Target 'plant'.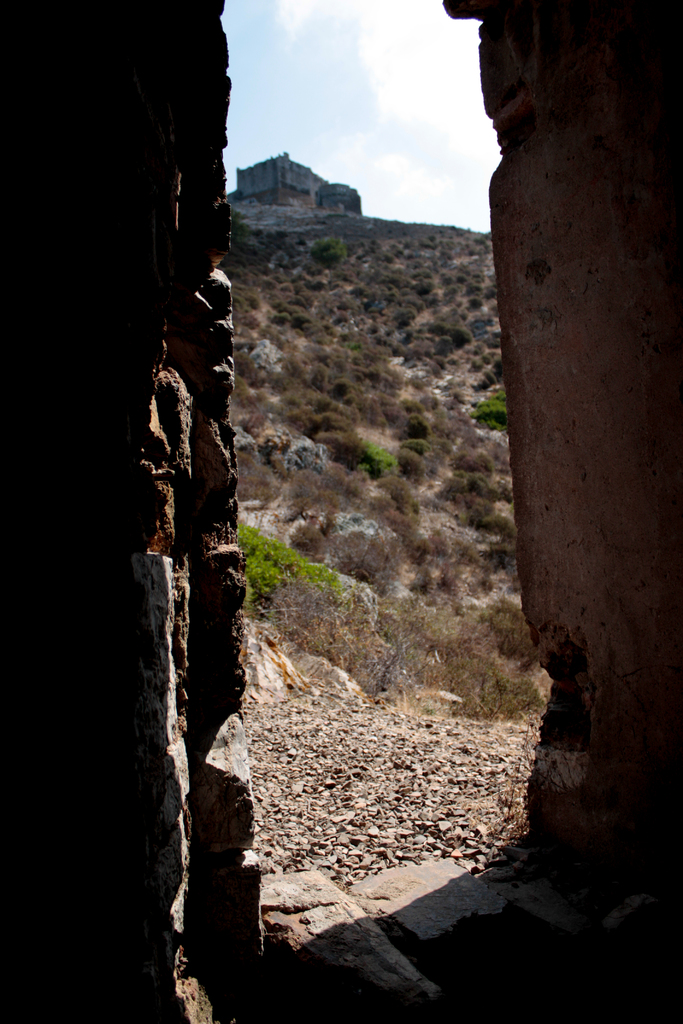
Target region: box(407, 417, 427, 438).
